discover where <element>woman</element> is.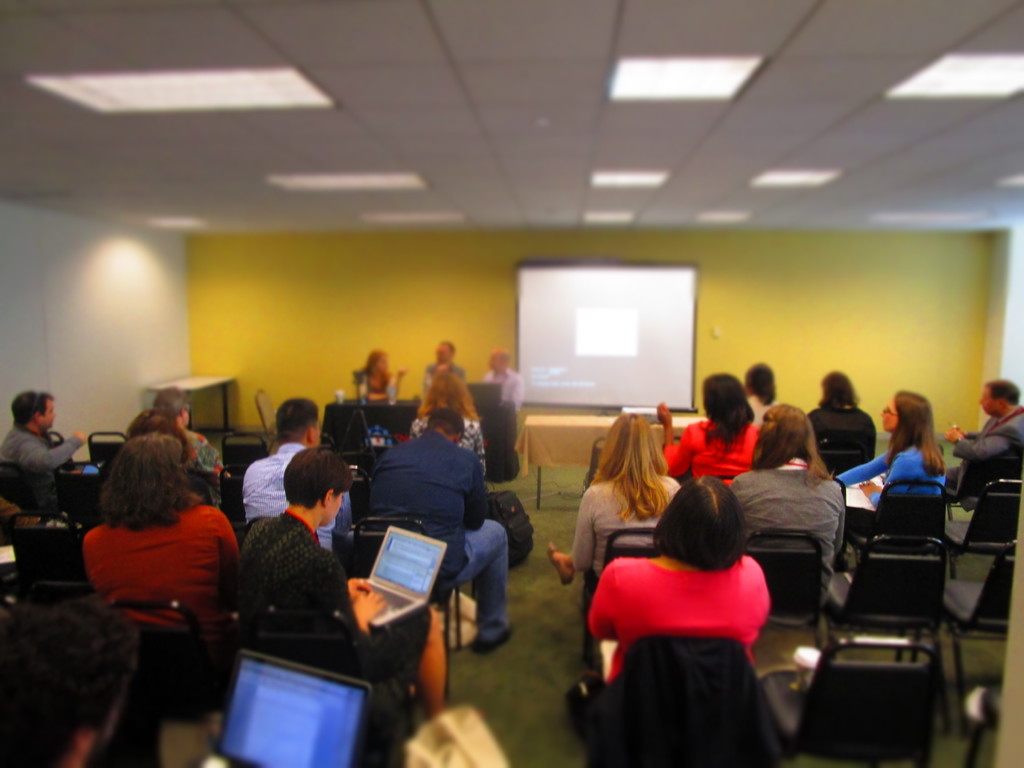
Discovered at [left=834, top=390, right=950, bottom=565].
